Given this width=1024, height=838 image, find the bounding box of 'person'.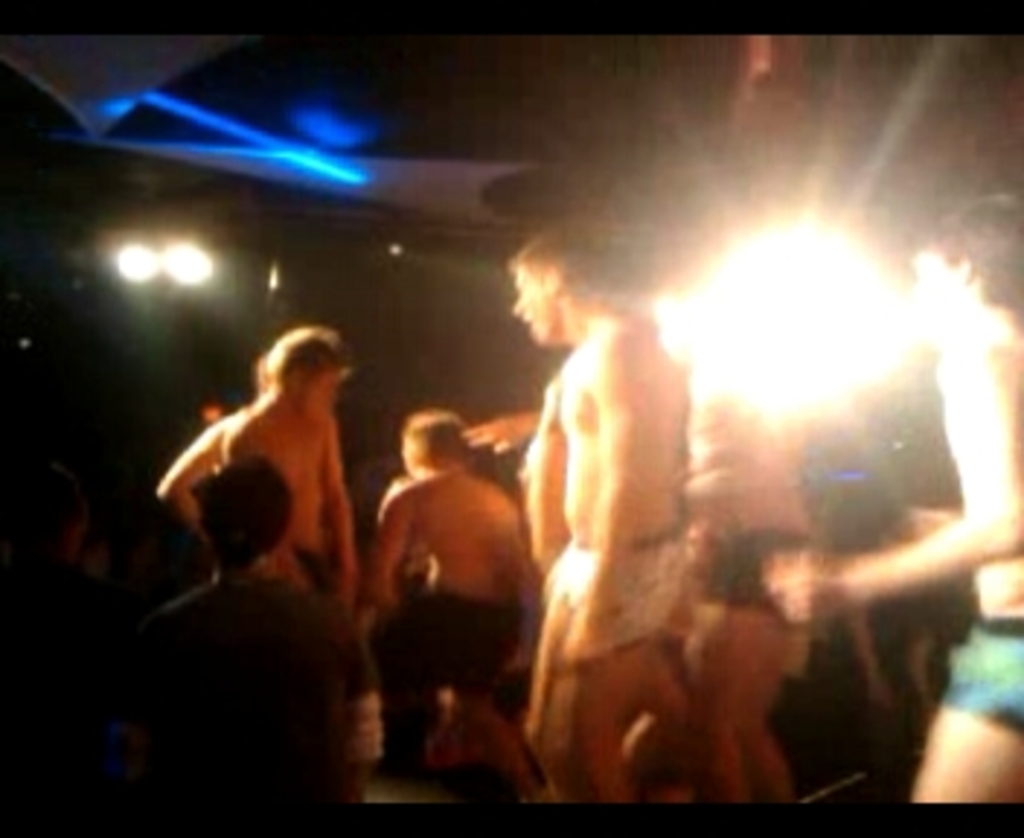
box(509, 221, 684, 818).
